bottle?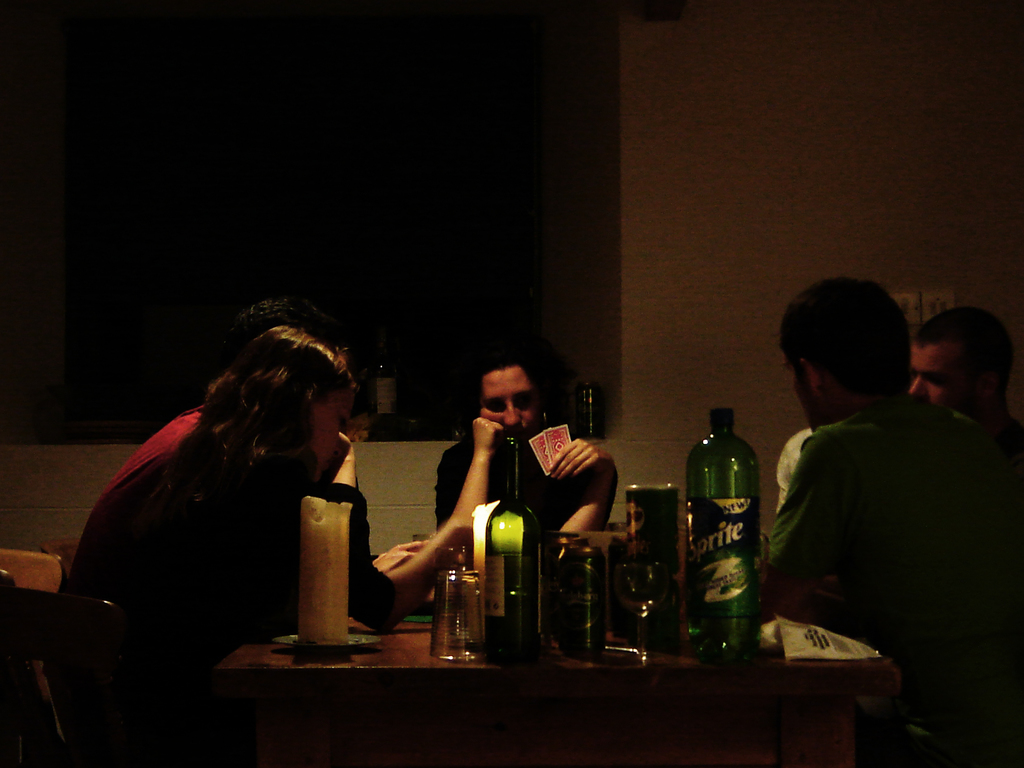
Rect(470, 421, 555, 671)
